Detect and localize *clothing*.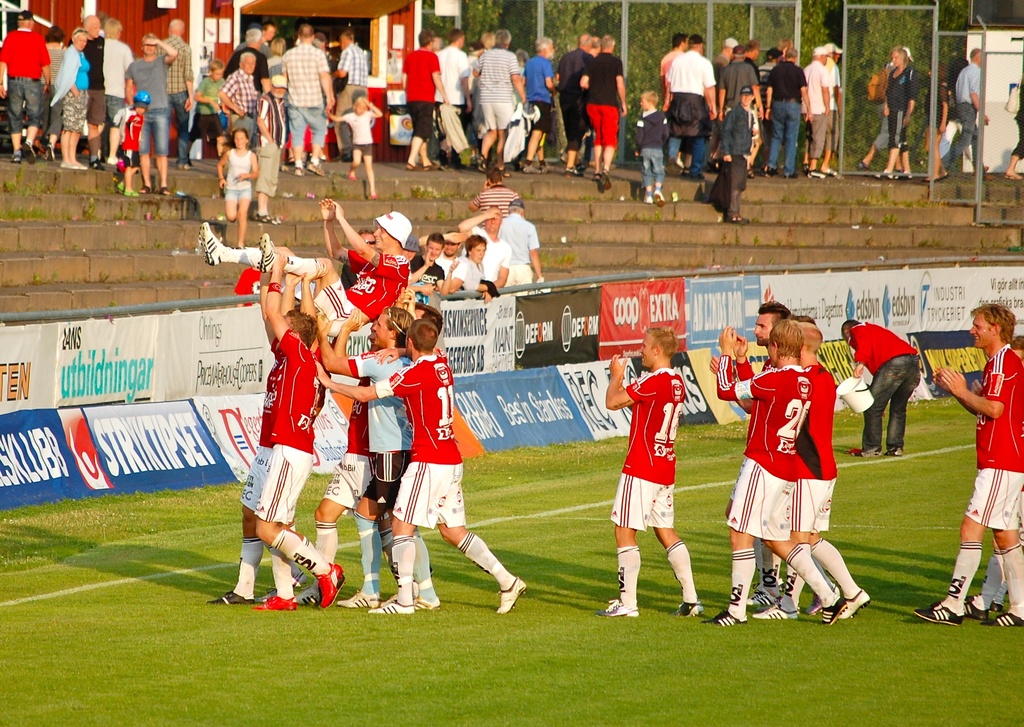
Localized at rect(537, 109, 552, 145).
